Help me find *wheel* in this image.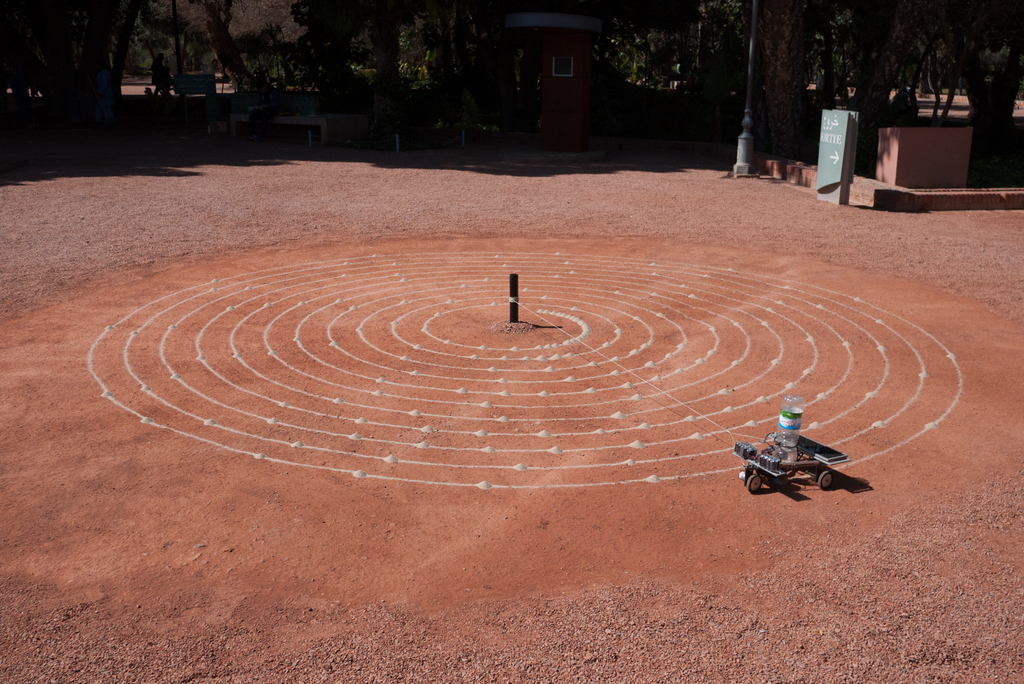
Found it: [left=744, top=472, right=760, bottom=494].
